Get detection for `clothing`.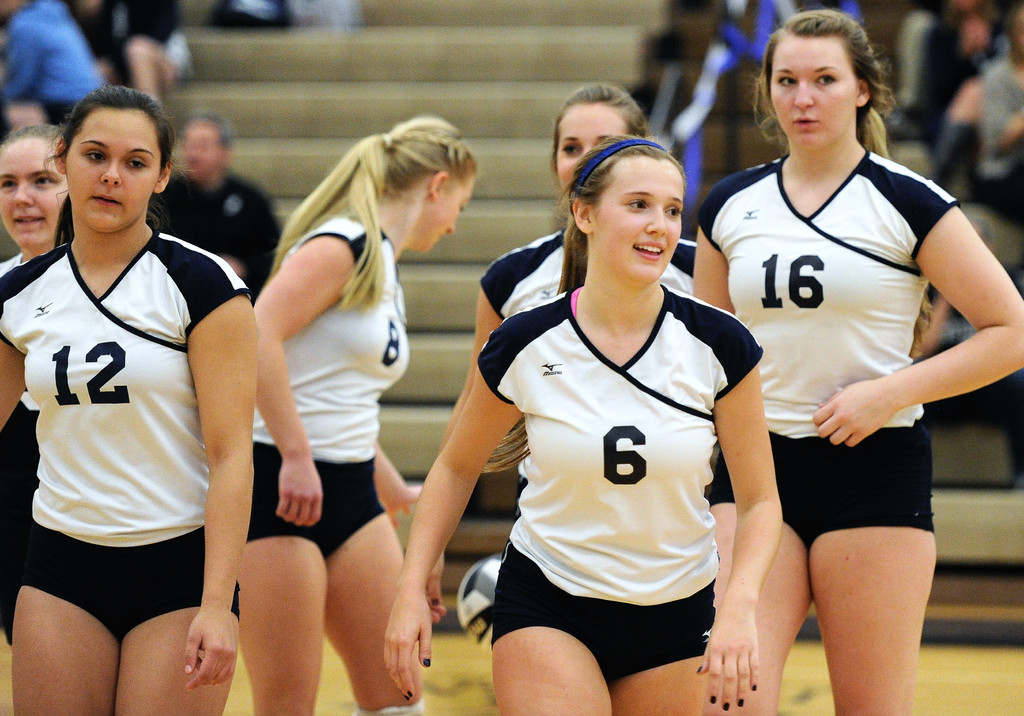
Detection: rect(703, 140, 963, 548).
